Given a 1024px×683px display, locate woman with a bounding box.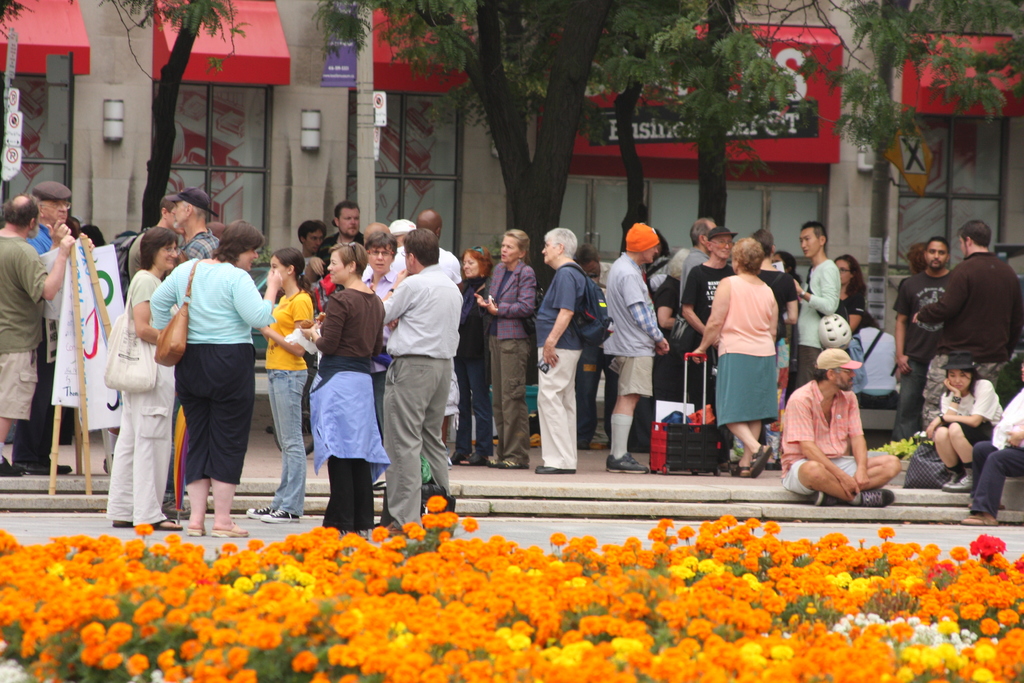
Located: box=[108, 225, 186, 531].
